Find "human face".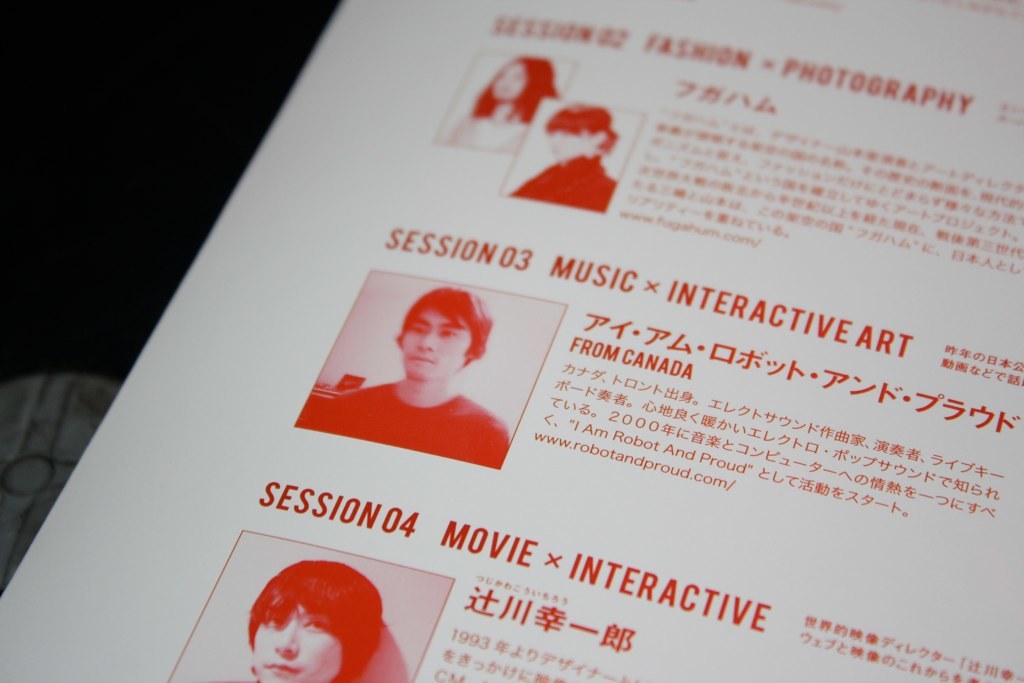
rect(493, 57, 530, 102).
